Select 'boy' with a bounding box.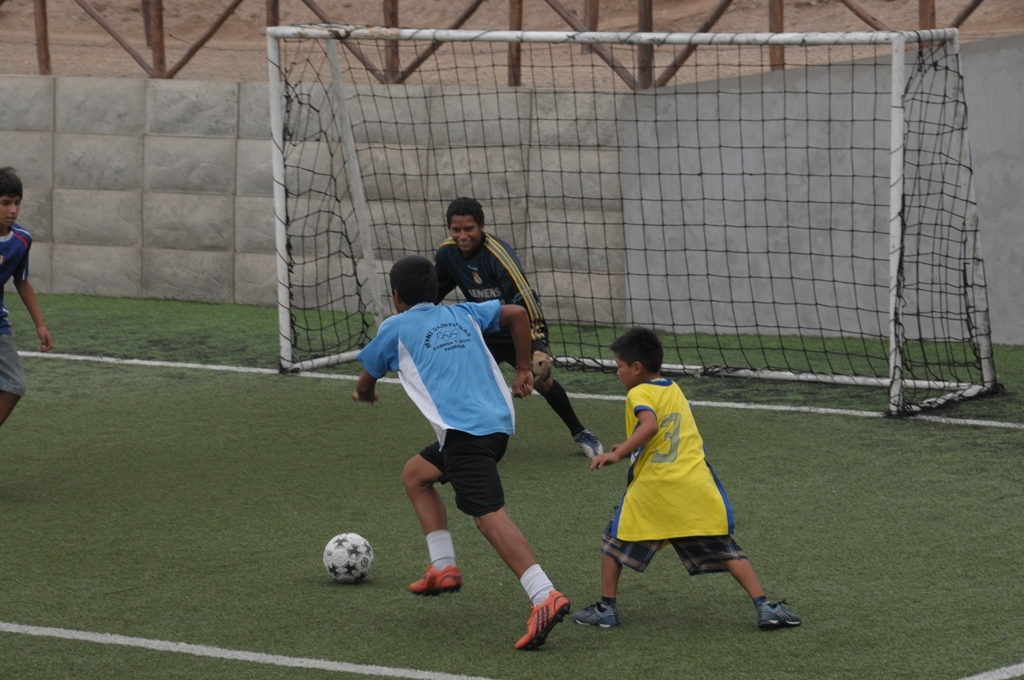
left=355, top=253, right=569, bottom=651.
